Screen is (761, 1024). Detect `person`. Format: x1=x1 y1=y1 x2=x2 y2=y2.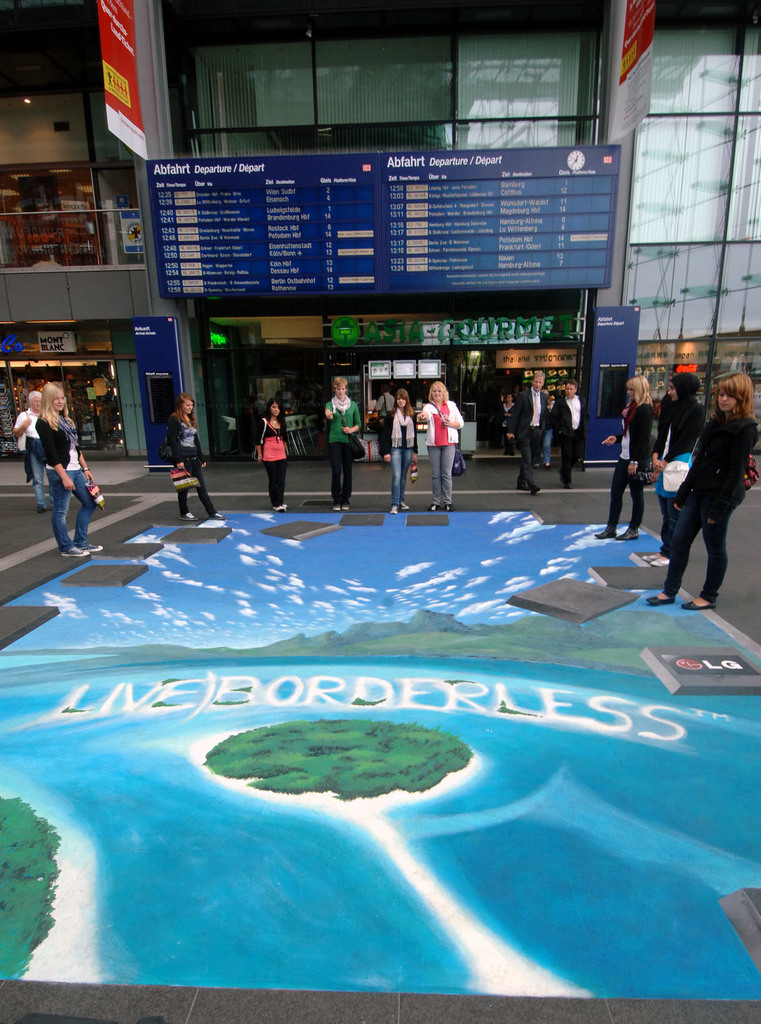
x1=501 y1=371 x2=557 y2=493.
